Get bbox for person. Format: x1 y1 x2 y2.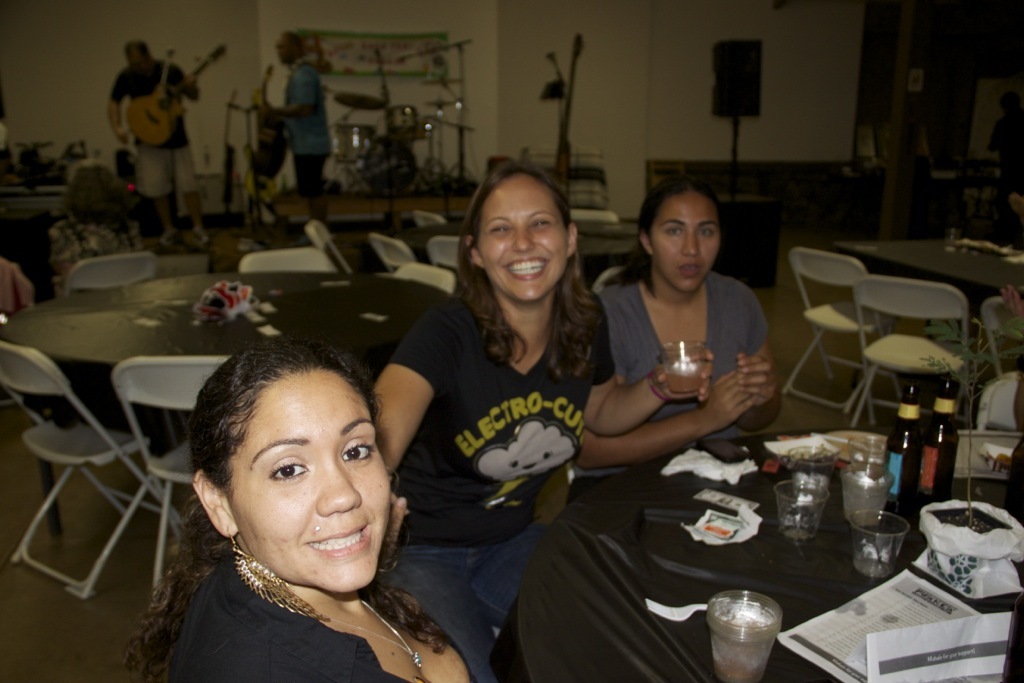
1000 288 1023 317.
